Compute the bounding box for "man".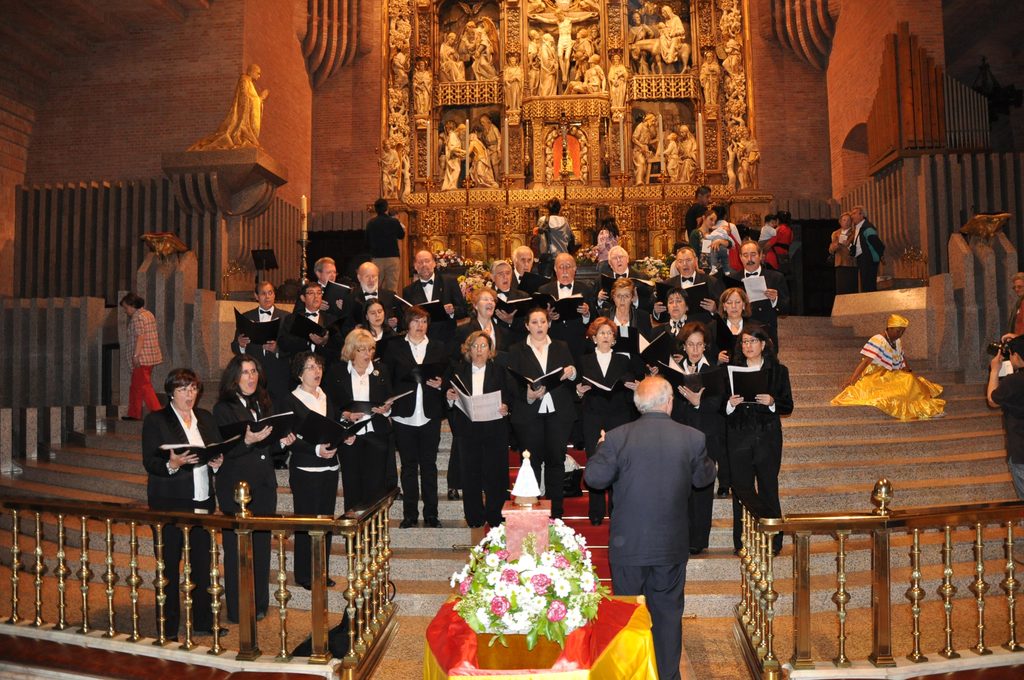
584, 372, 721, 679.
